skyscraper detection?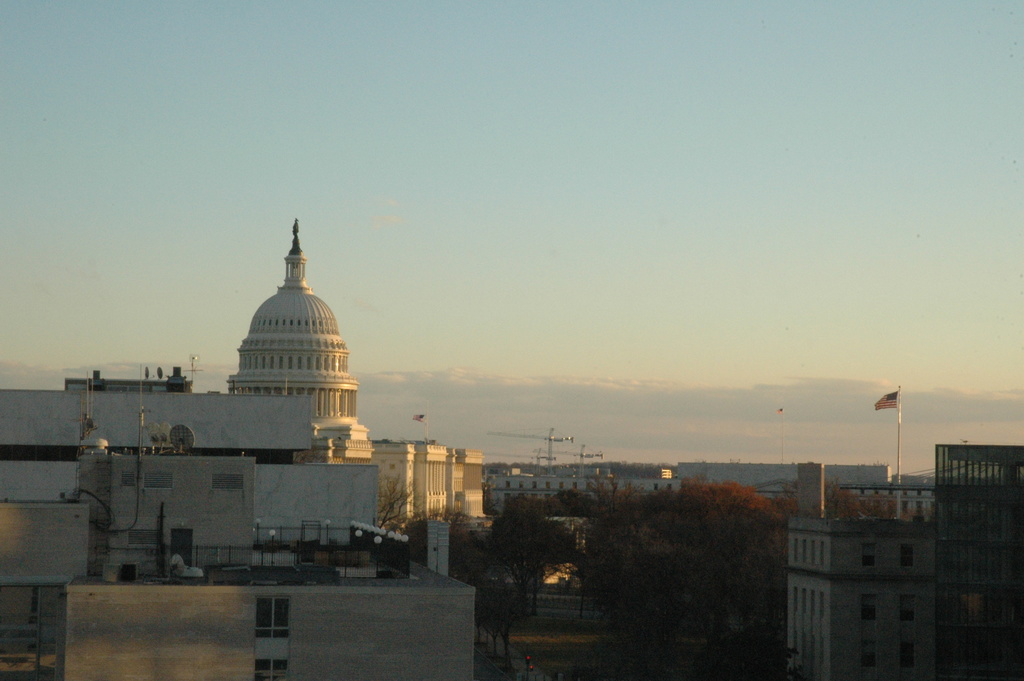
bbox=(224, 221, 374, 463)
